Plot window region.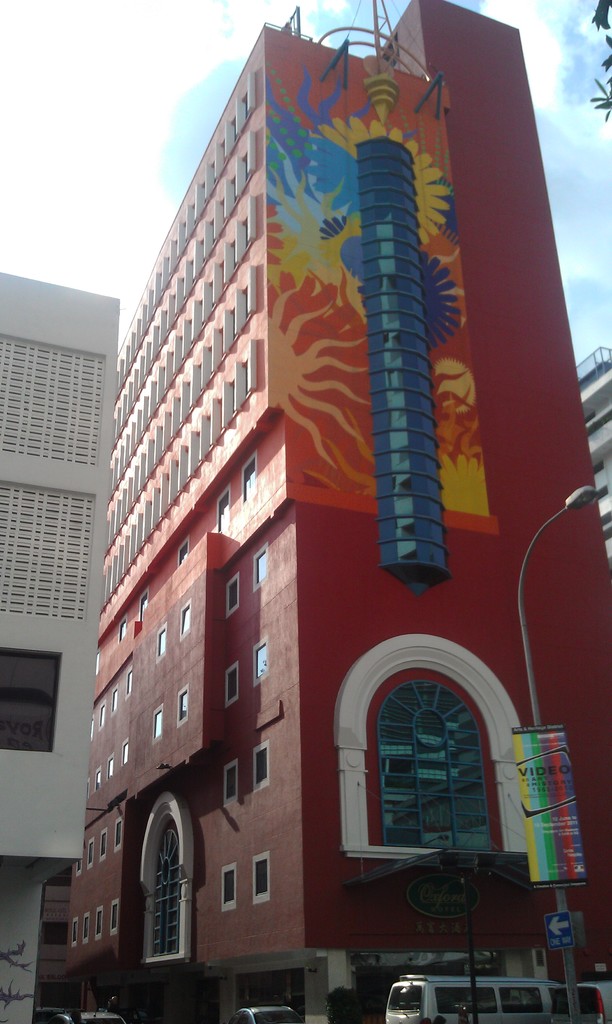
Plotted at box(0, 646, 63, 757).
